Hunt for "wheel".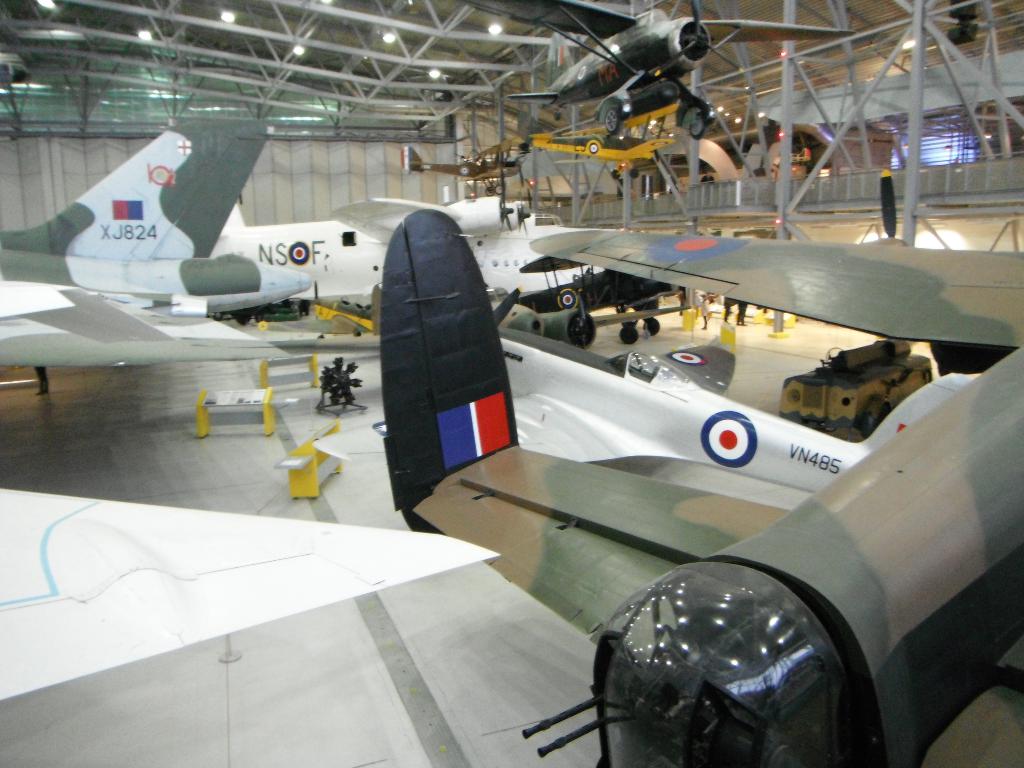
Hunted down at 495, 185, 502, 194.
